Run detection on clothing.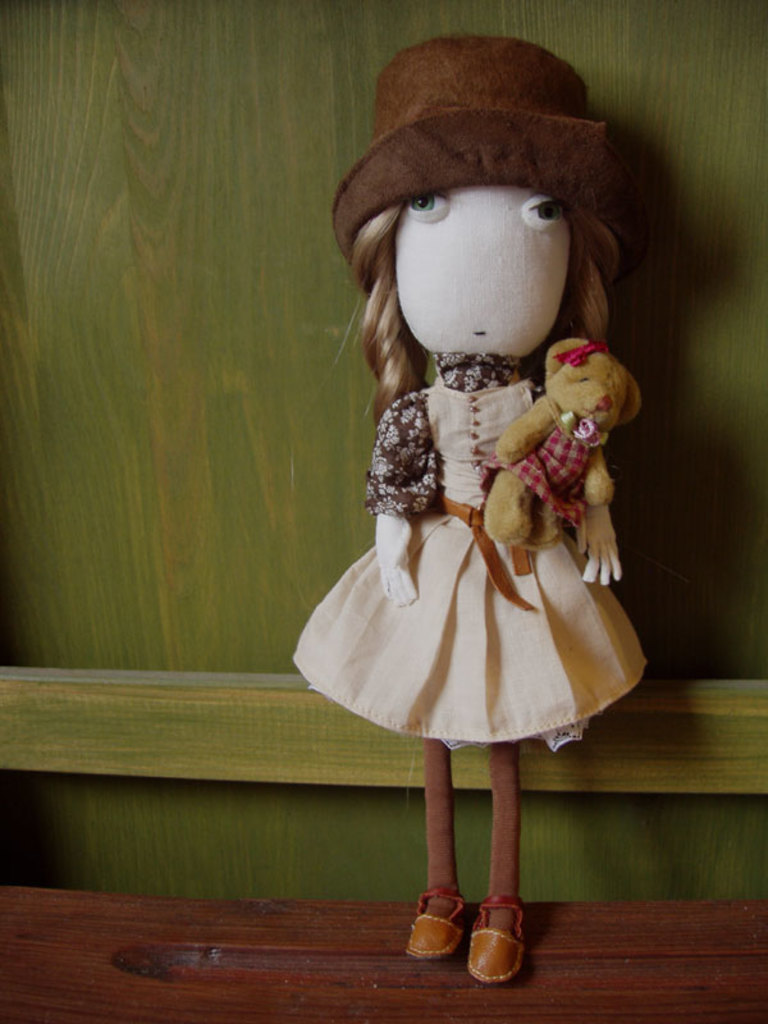
Result: [x1=282, y1=297, x2=654, y2=765].
